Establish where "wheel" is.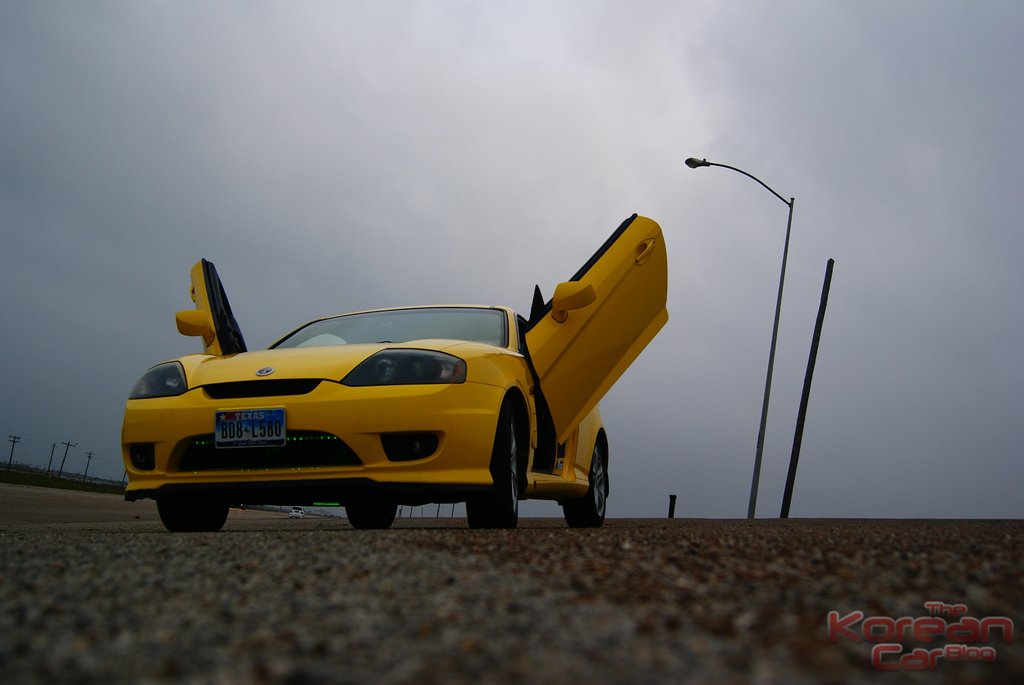
Established at box(563, 419, 614, 523).
